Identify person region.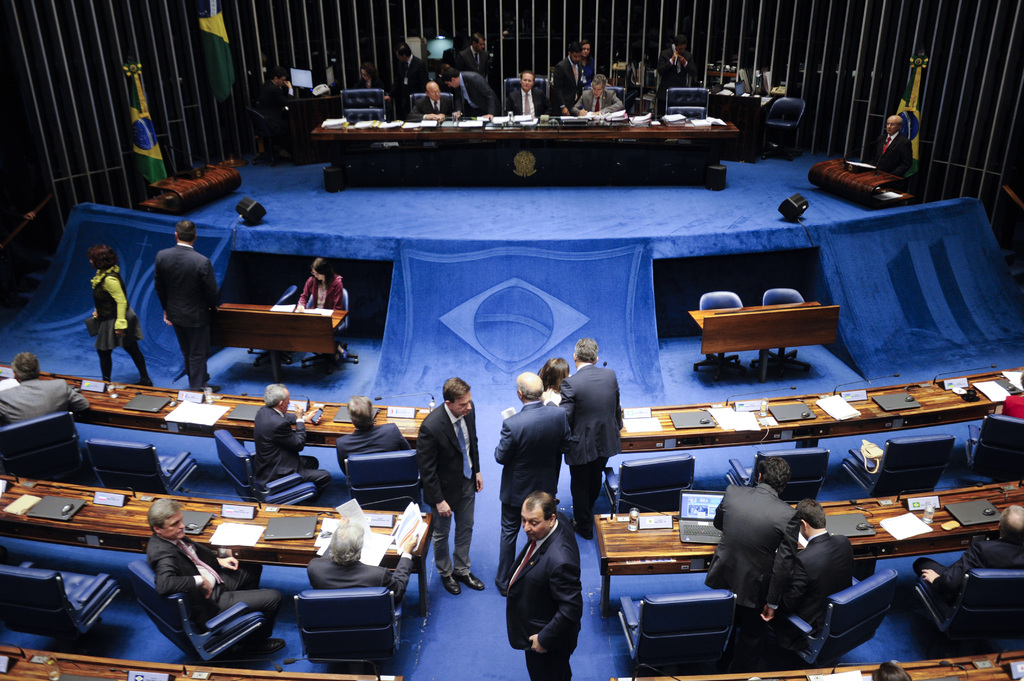
Region: bbox(460, 31, 485, 66).
